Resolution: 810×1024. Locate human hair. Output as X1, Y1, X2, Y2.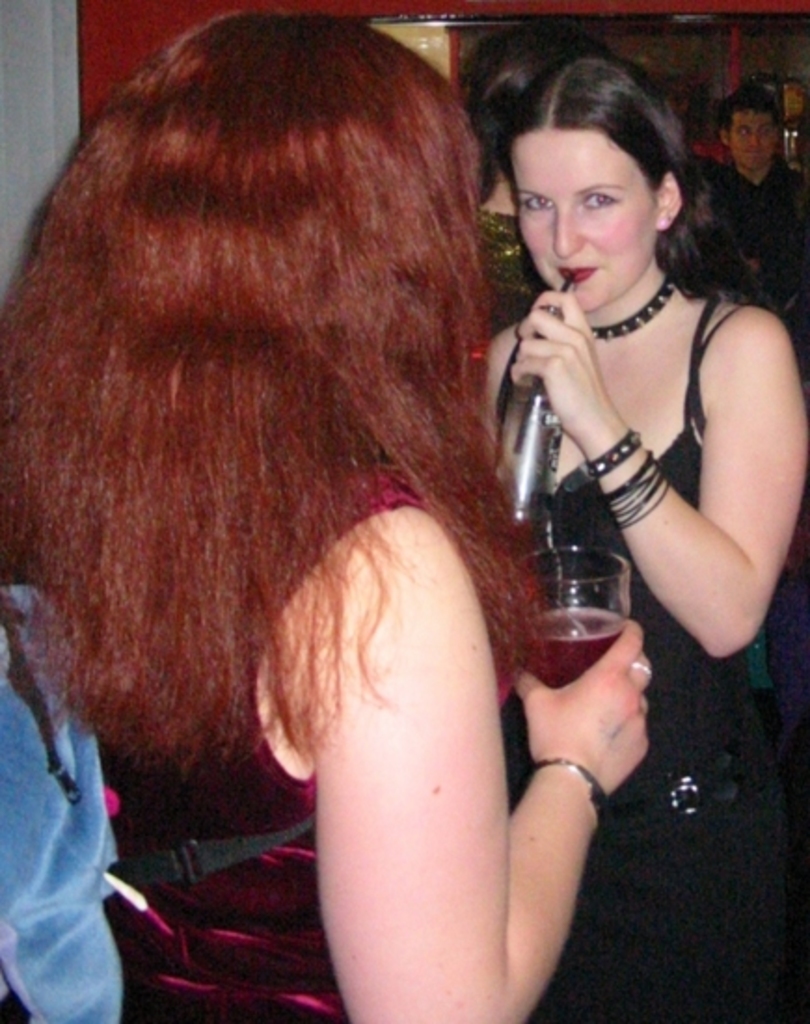
721, 80, 778, 121.
